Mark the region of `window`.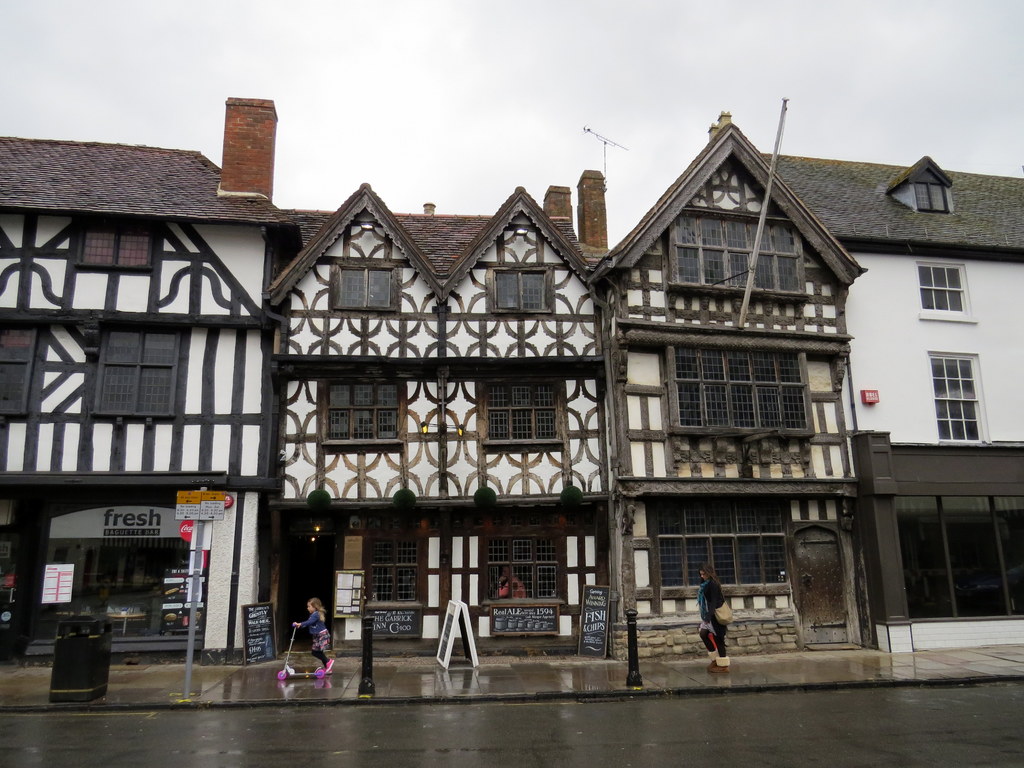
Region: region(677, 214, 805, 294).
